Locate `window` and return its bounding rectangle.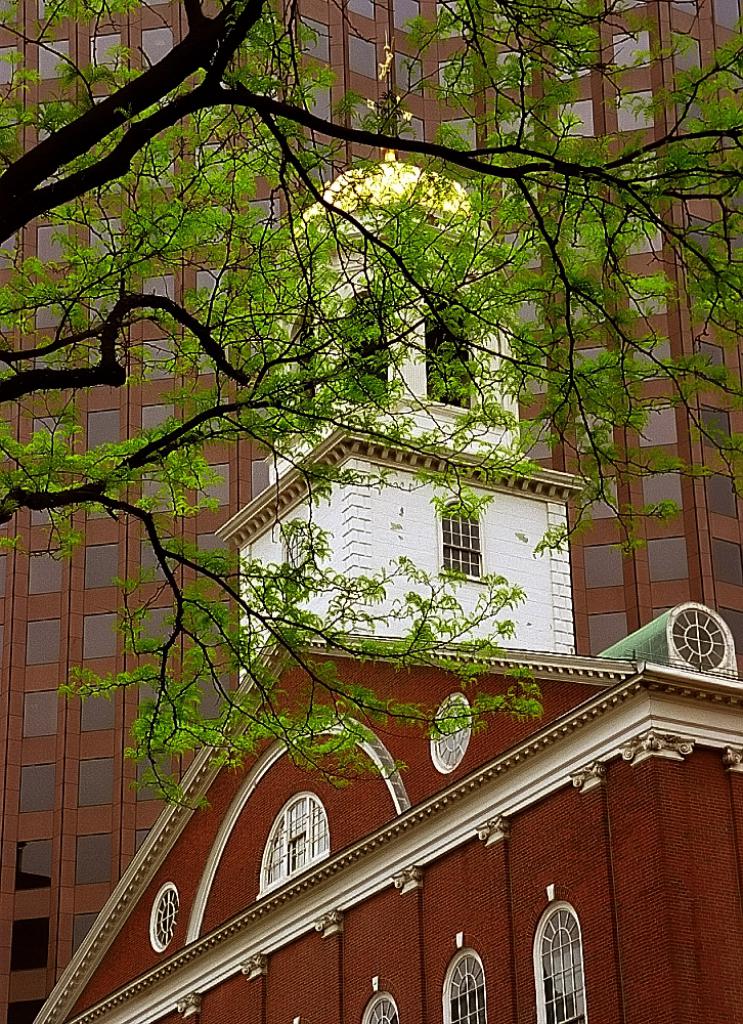
bbox(92, 213, 124, 266).
